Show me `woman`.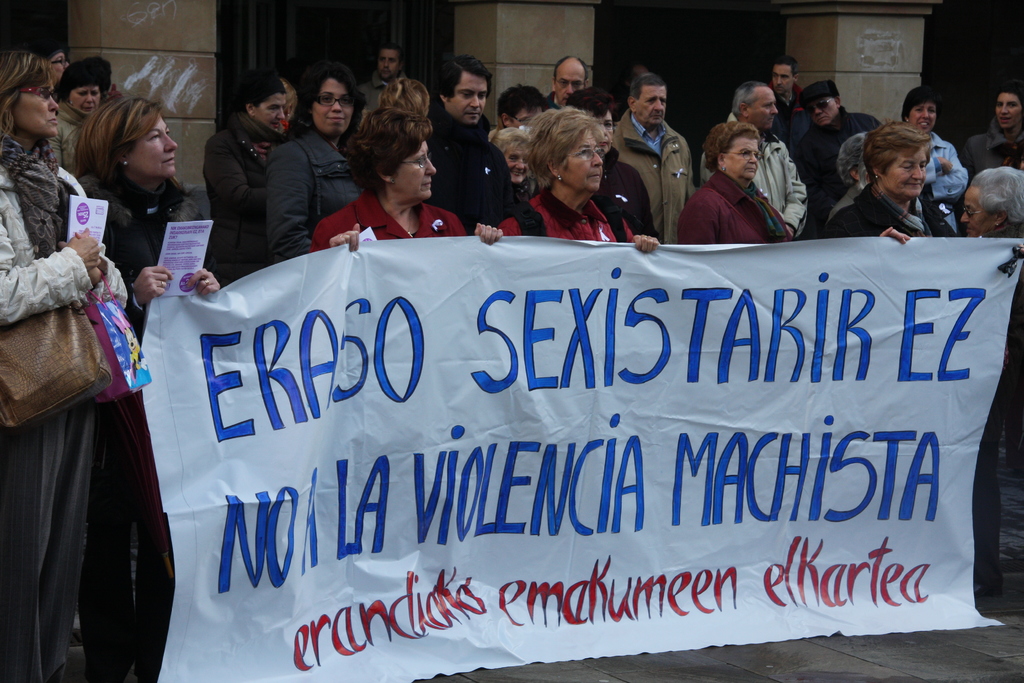
`woman` is here: <box>0,45,104,682</box>.
